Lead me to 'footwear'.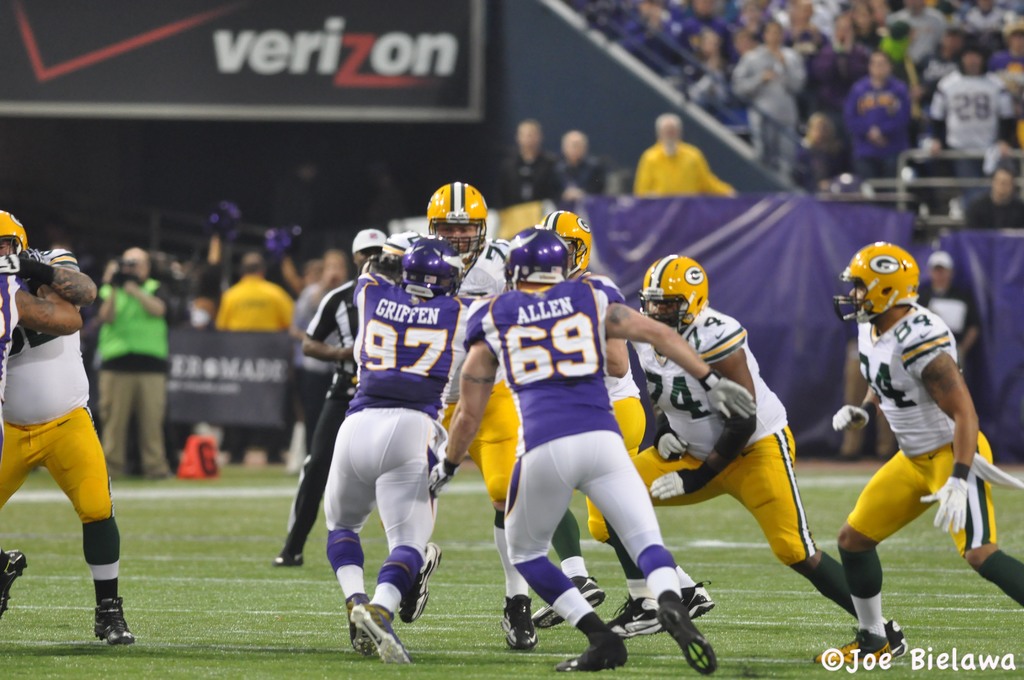
Lead to crop(686, 581, 711, 619).
